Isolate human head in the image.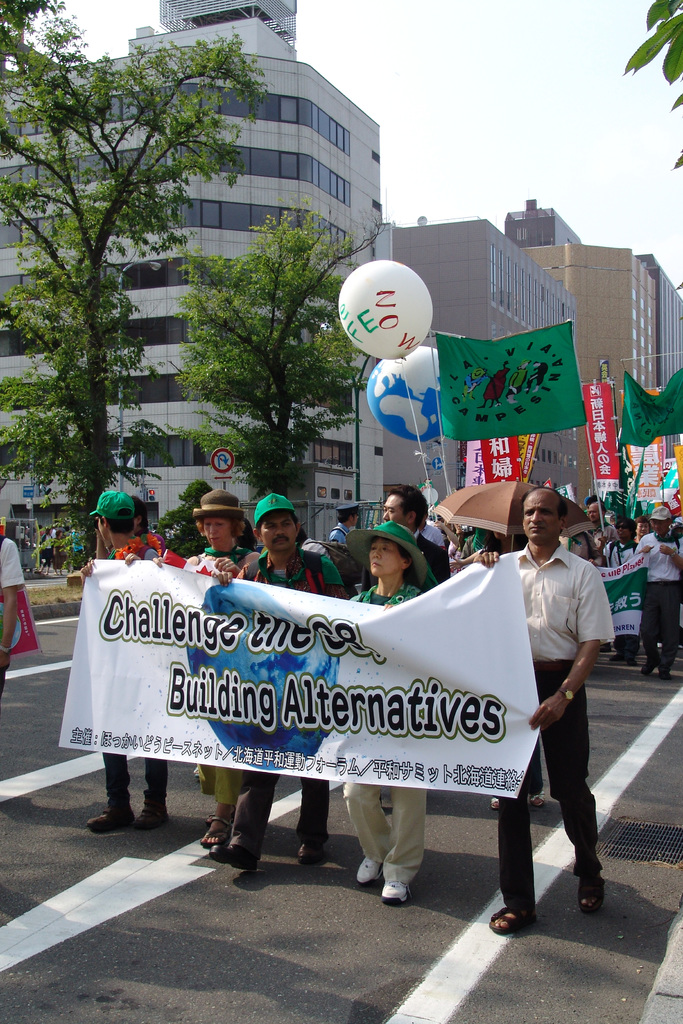
Isolated region: (379, 483, 429, 536).
